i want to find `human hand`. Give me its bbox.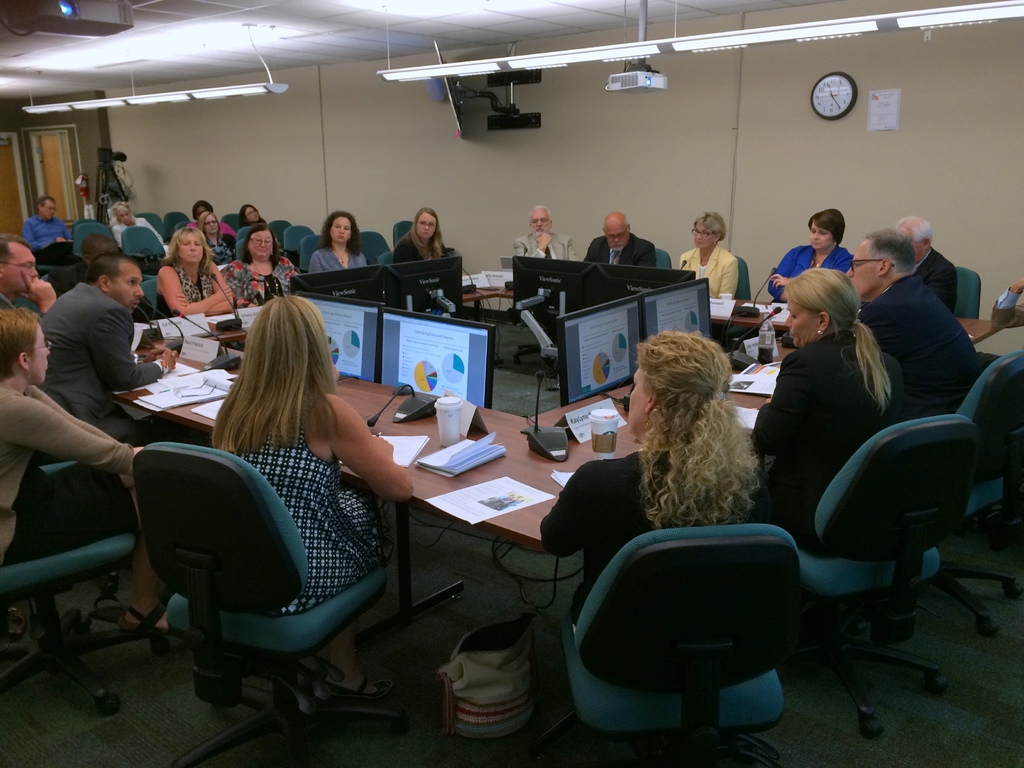
(x1=535, y1=228, x2=554, y2=250).
